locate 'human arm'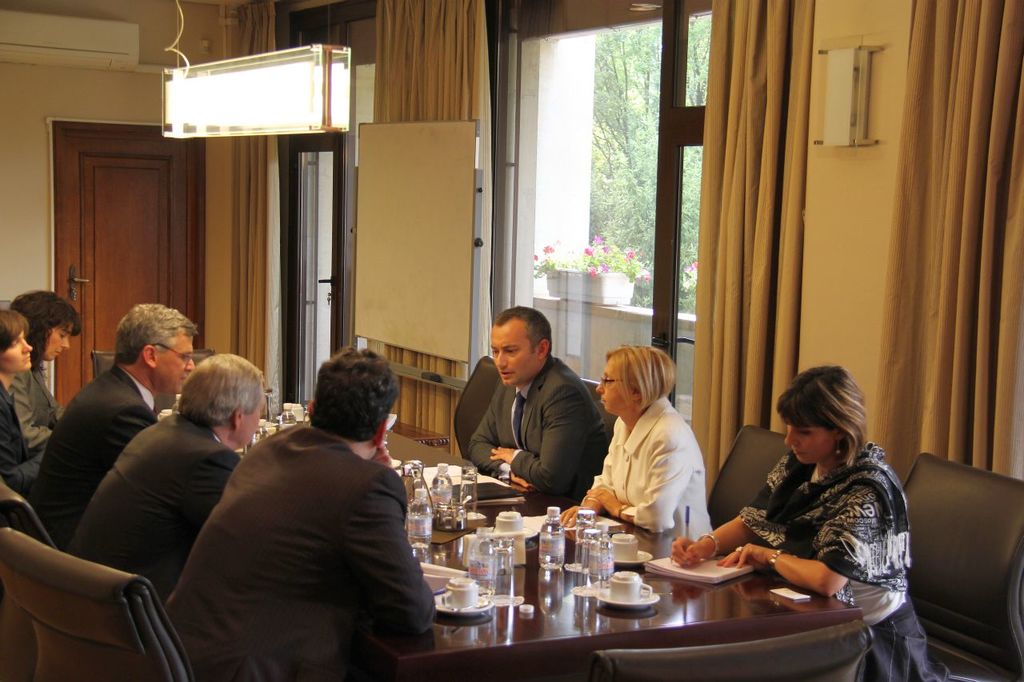
[left=594, top=421, right=685, bottom=543]
